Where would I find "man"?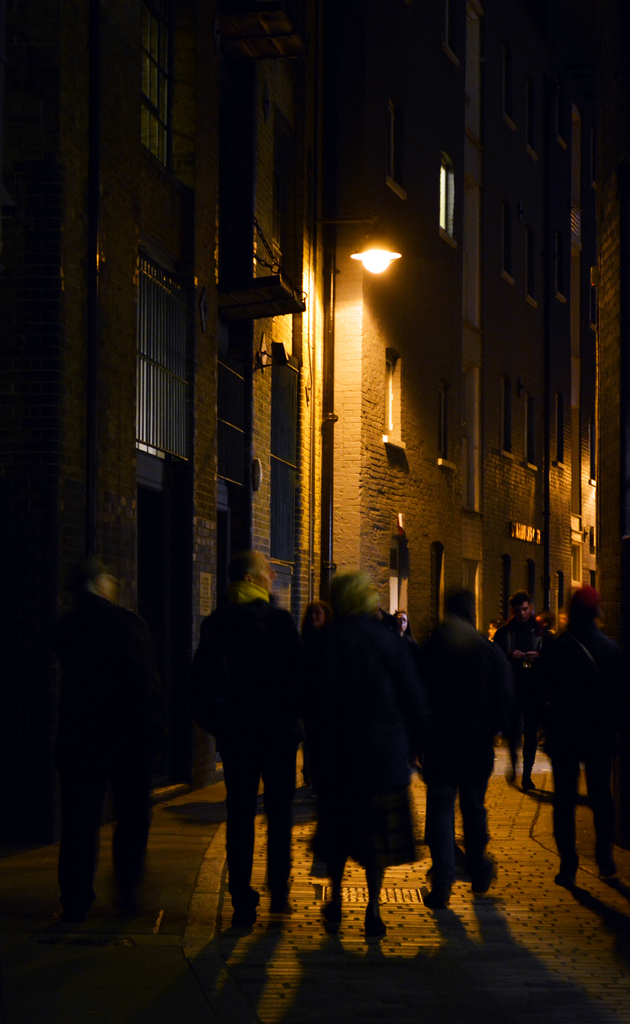
At left=424, top=588, right=526, bottom=905.
